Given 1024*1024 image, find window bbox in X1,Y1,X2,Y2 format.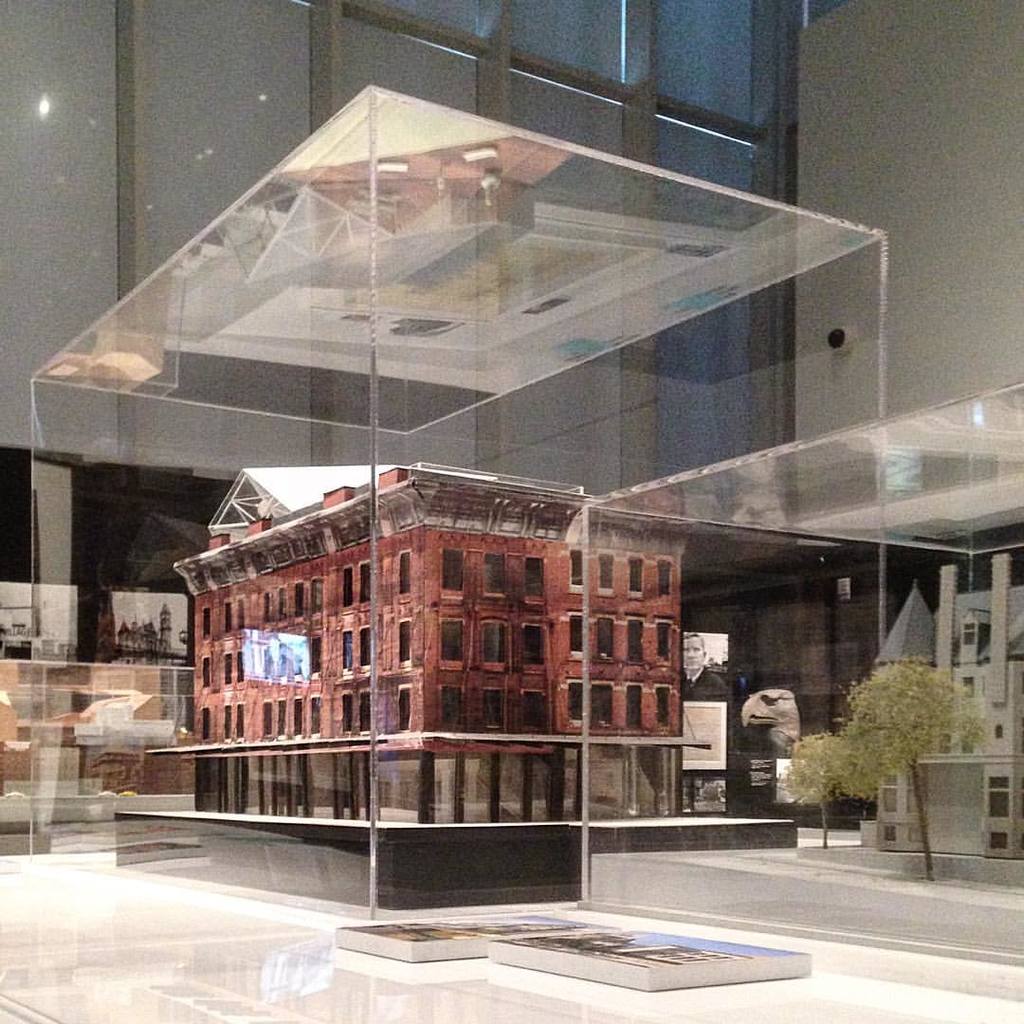
293,584,301,616.
